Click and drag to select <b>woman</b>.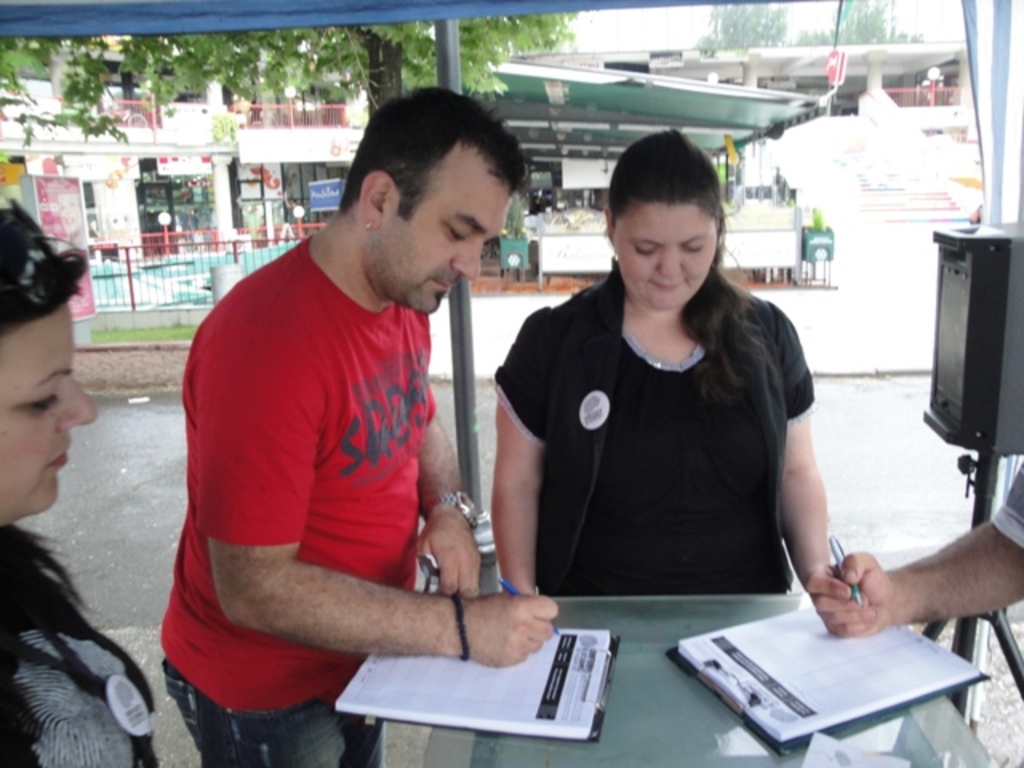
Selection: box(483, 144, 840, 662).
